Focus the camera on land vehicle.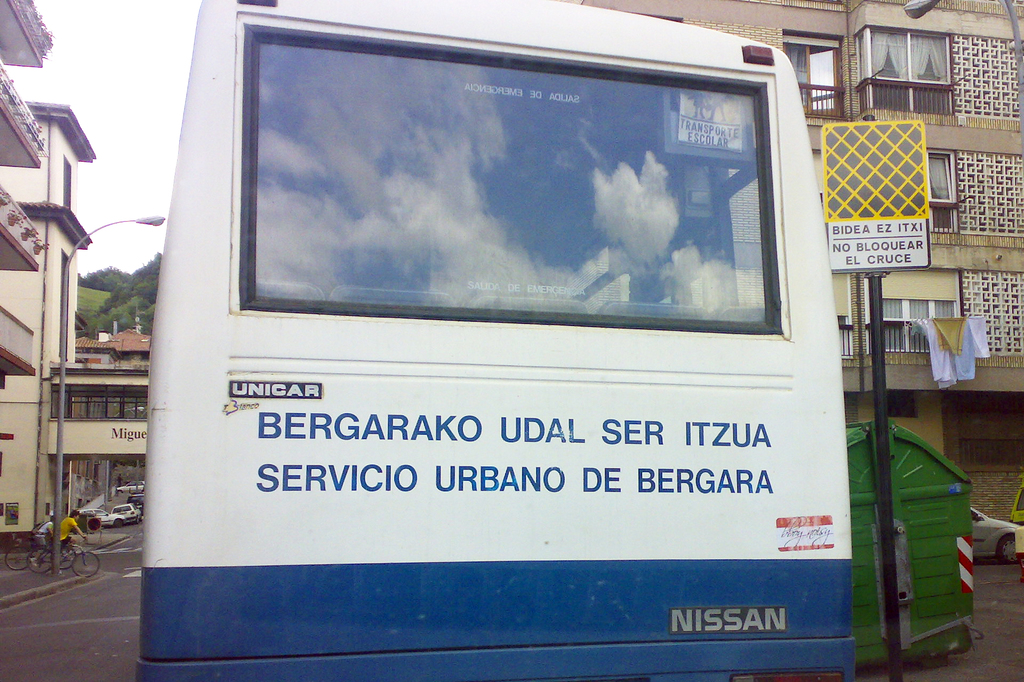
Focus region: locate(969, 505, 1023, 562).
